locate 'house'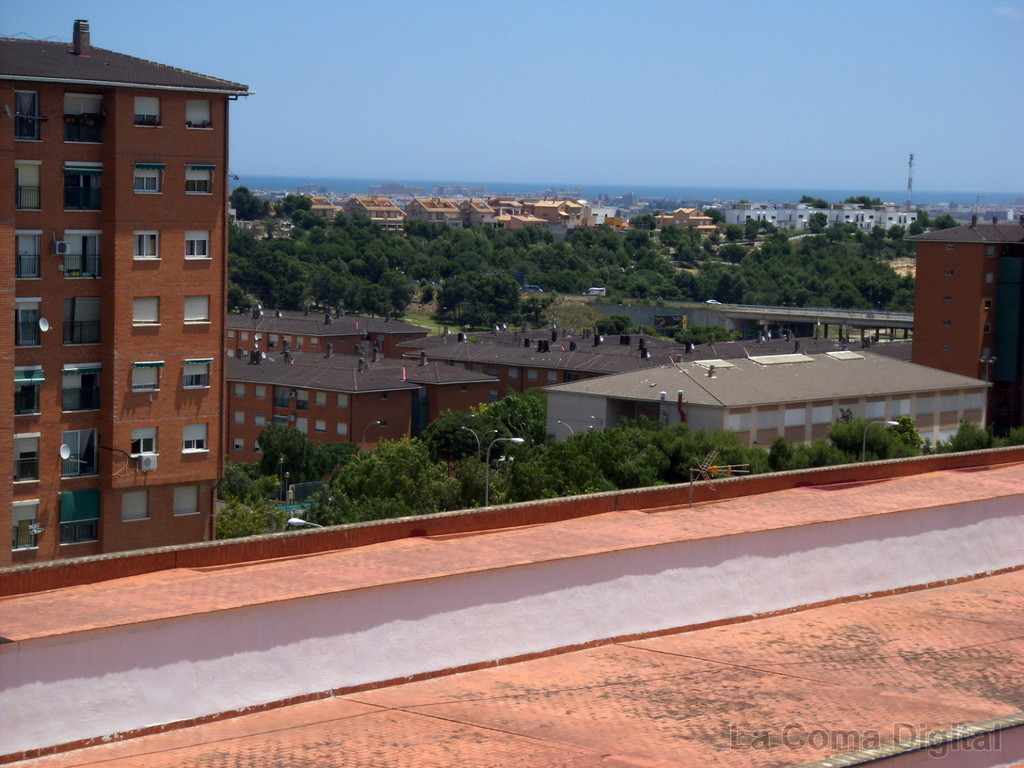
556:335:977:444
